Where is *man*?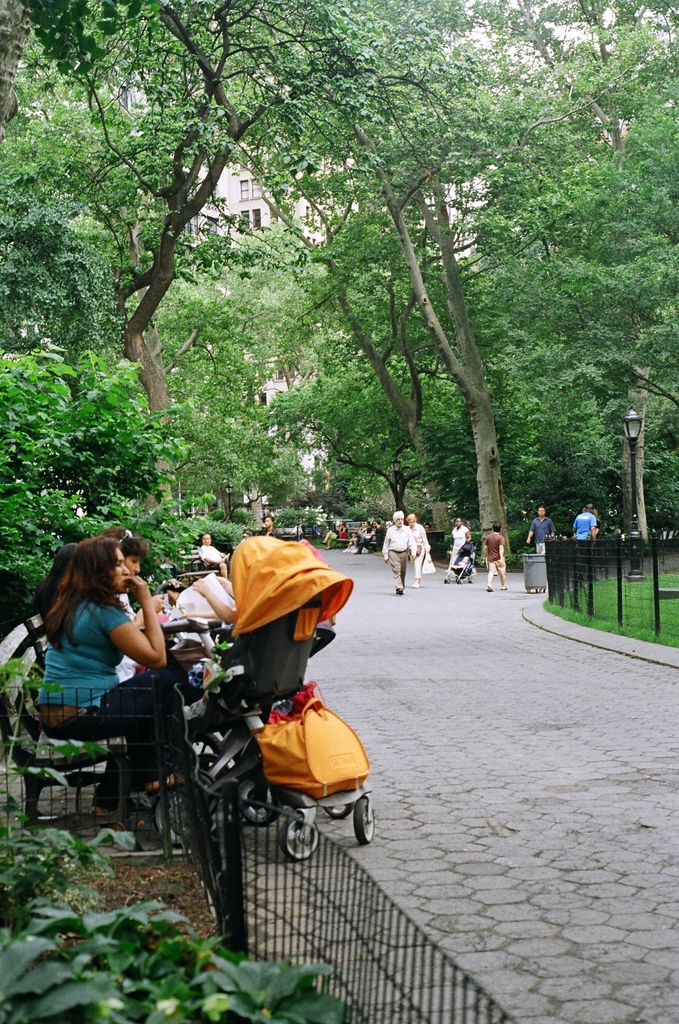
(x1=257, y1=514, x2=279, y2=539).
